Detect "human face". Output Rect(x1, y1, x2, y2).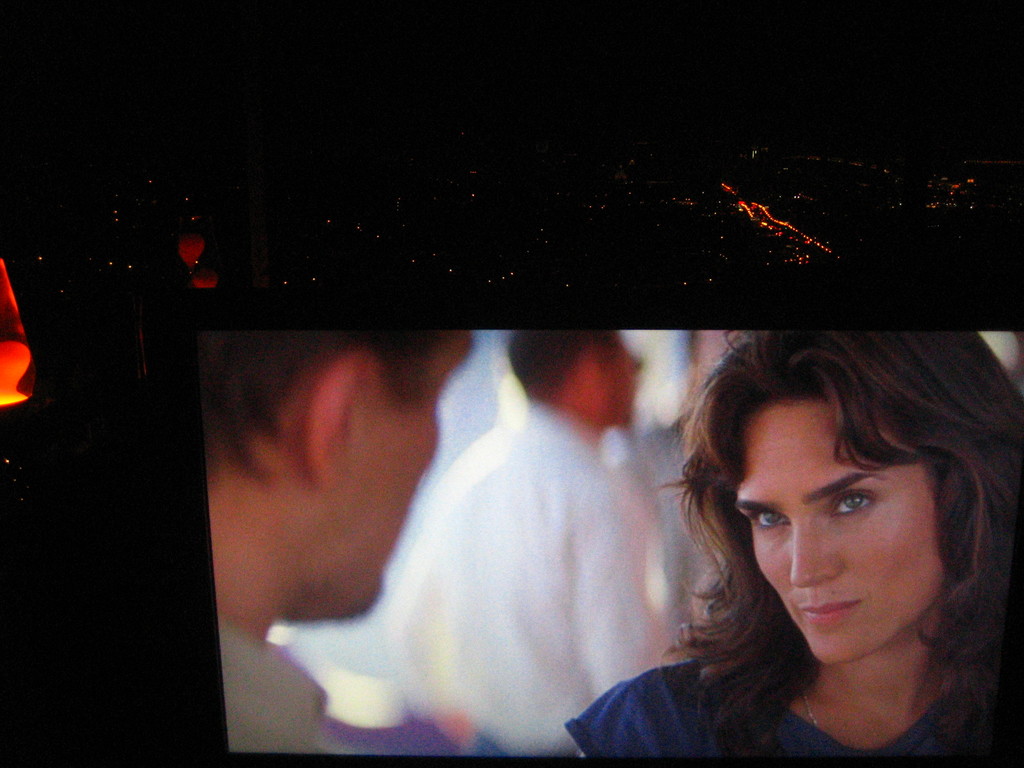
Rect(735, 403, 943, 665).
